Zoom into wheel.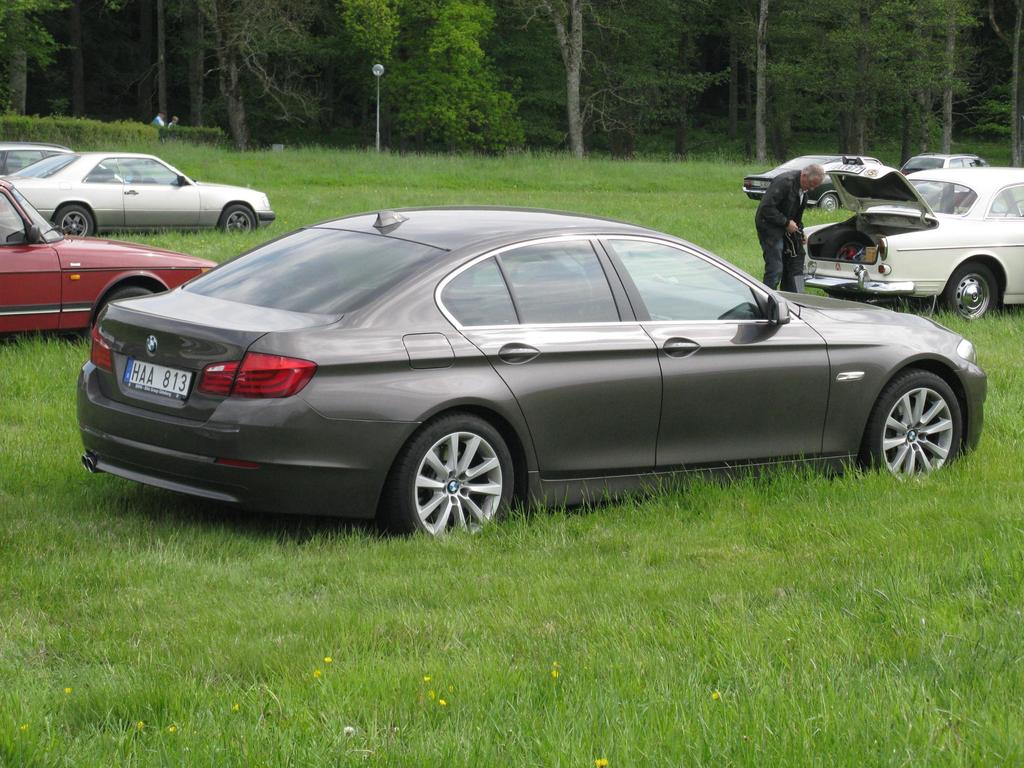
Zoom target: Rect(862, 367, 965, 479).
